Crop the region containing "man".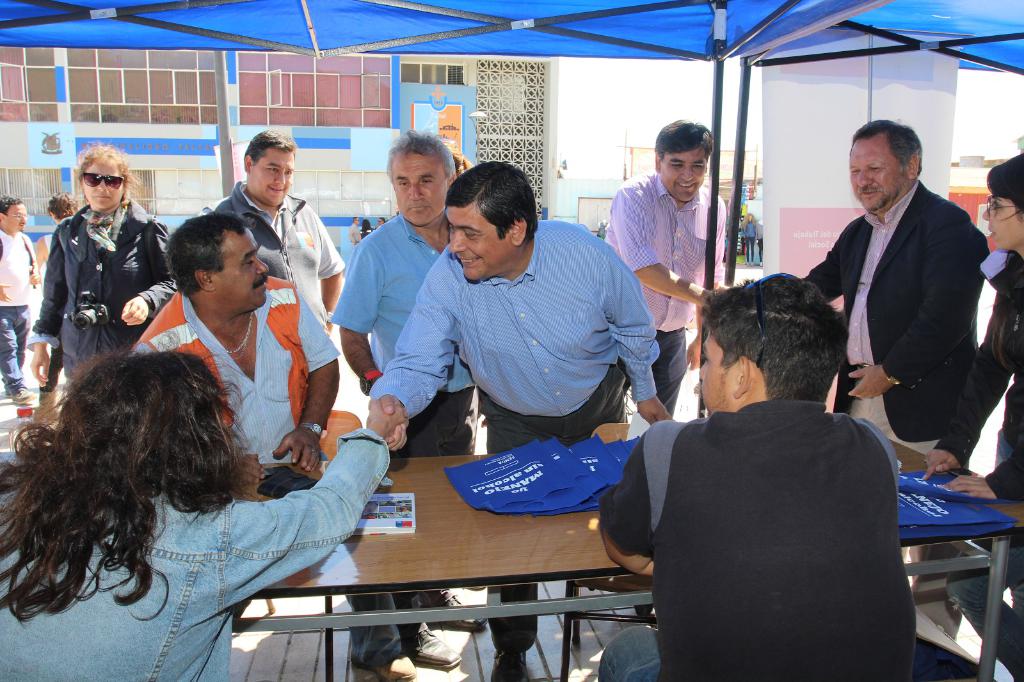
Crop region: box=[602, 117, 732, 416].
